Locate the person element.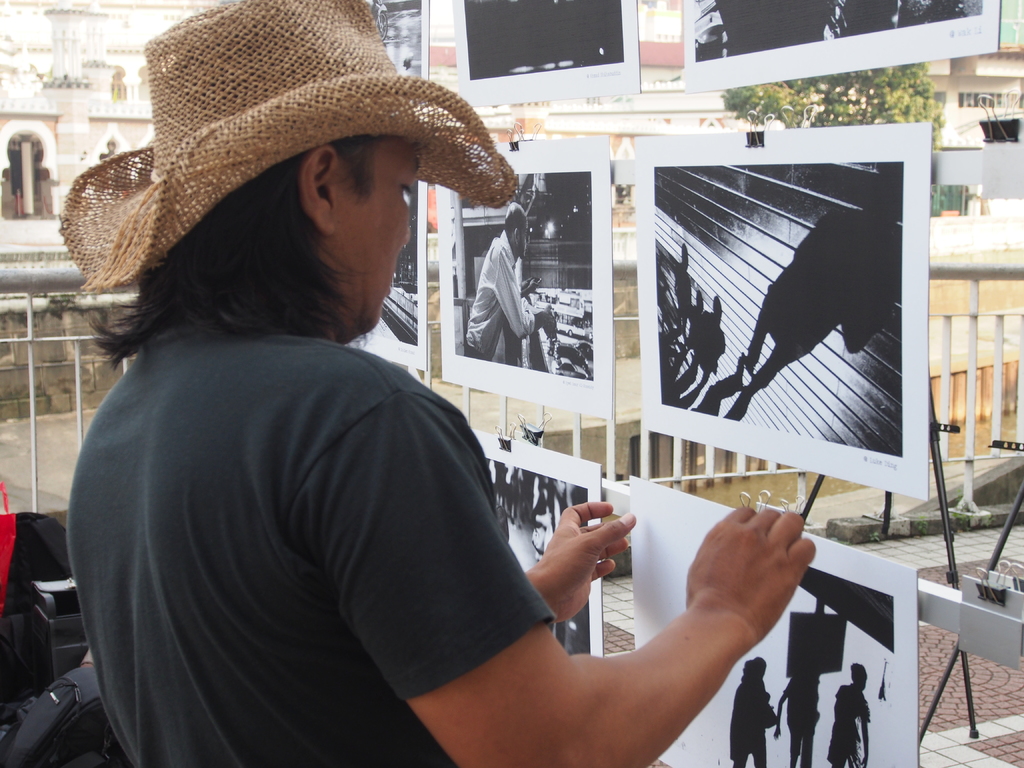
Element bbox: x1=826 y1=661 x2=868 y2=767.
